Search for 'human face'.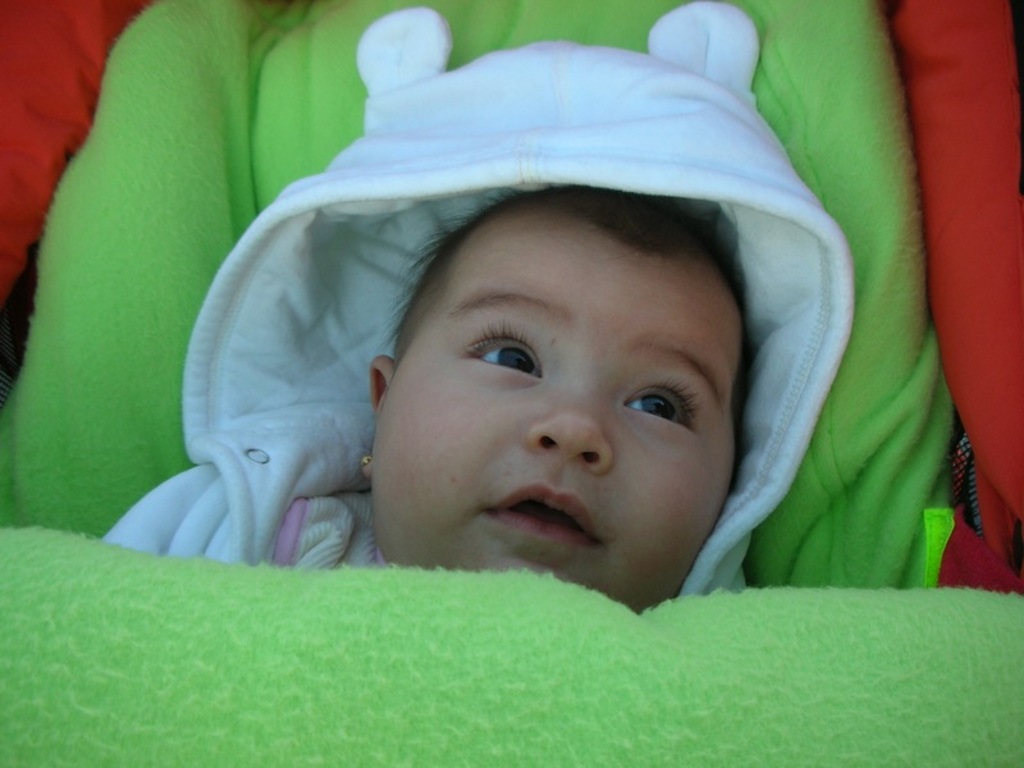
Found at region(371, 210, 733, 613).
